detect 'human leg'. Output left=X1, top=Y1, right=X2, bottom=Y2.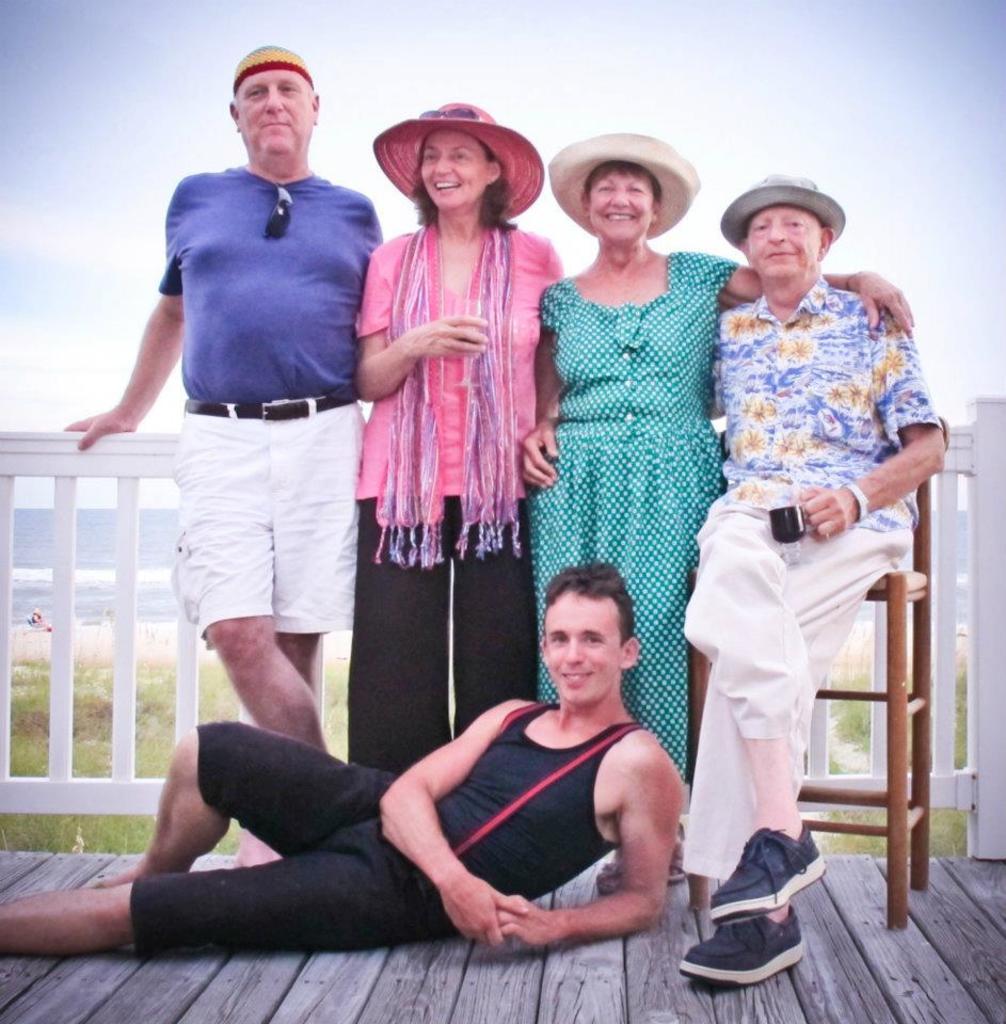
left=93, top=717, right=383, bottom=896.
